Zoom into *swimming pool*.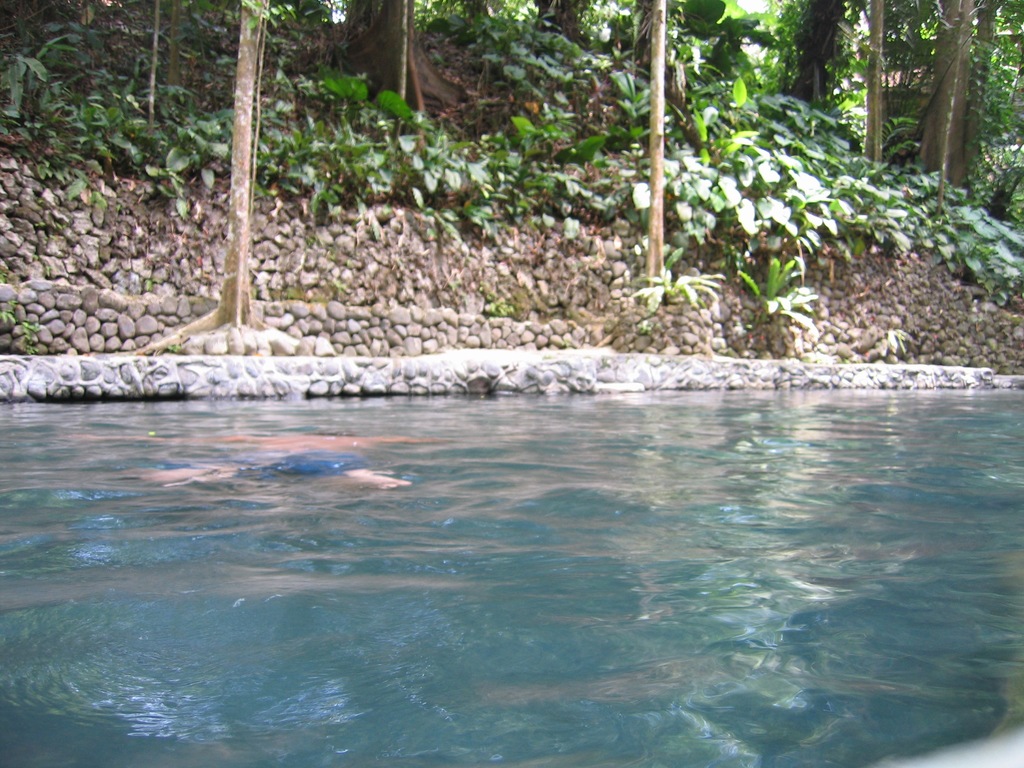
Zoom target: l=0, t=385, r=1023, b=767.
